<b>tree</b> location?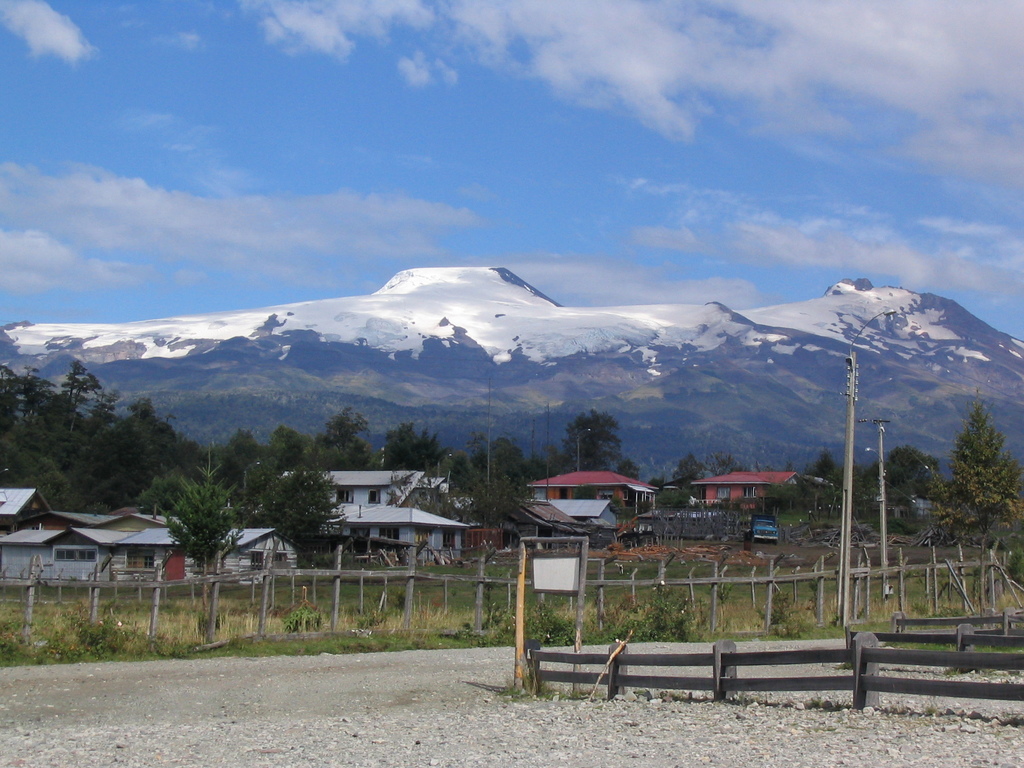
(x1=614, y1=458, x2=655, y2=511)
